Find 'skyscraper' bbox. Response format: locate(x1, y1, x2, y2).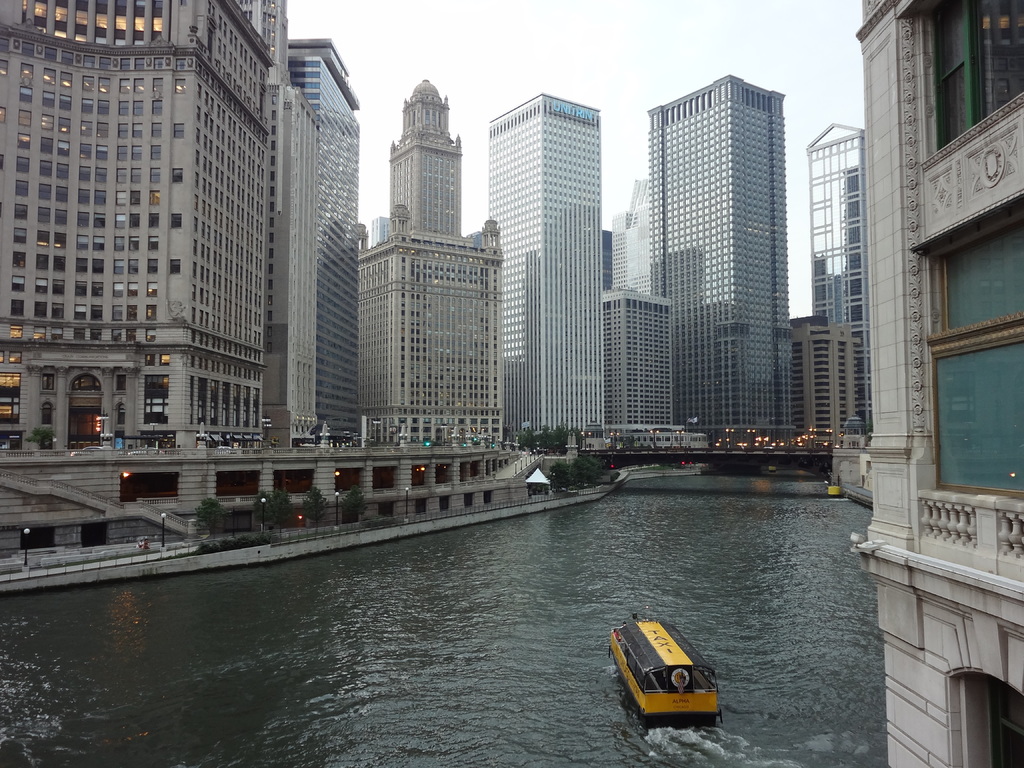
locate(342, 68, 498, 465).
